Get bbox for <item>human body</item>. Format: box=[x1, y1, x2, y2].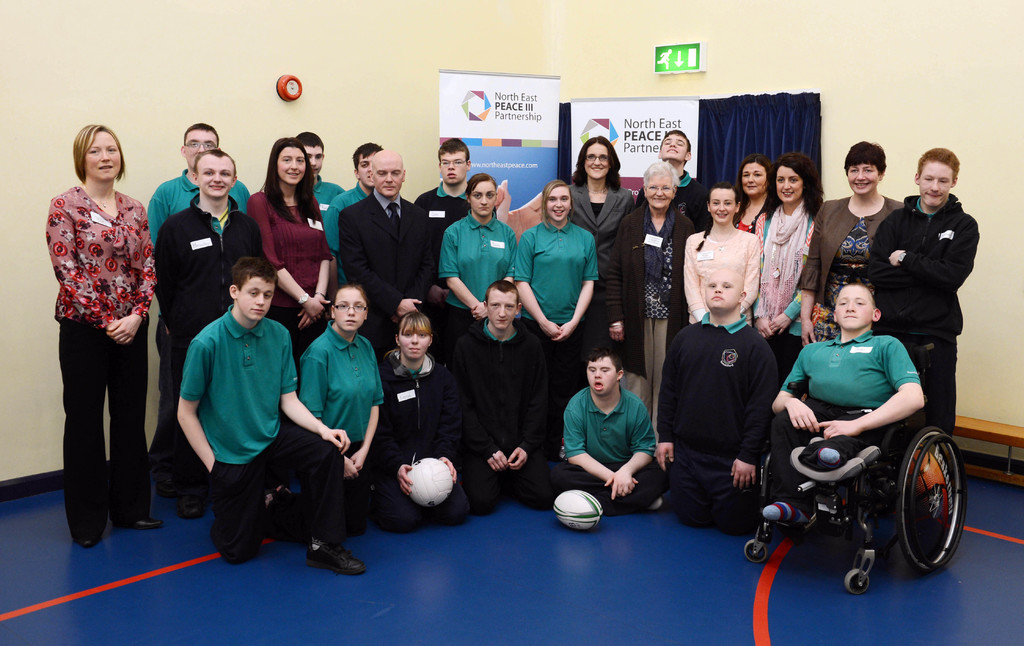
box=[252, 141, 327, 361].
